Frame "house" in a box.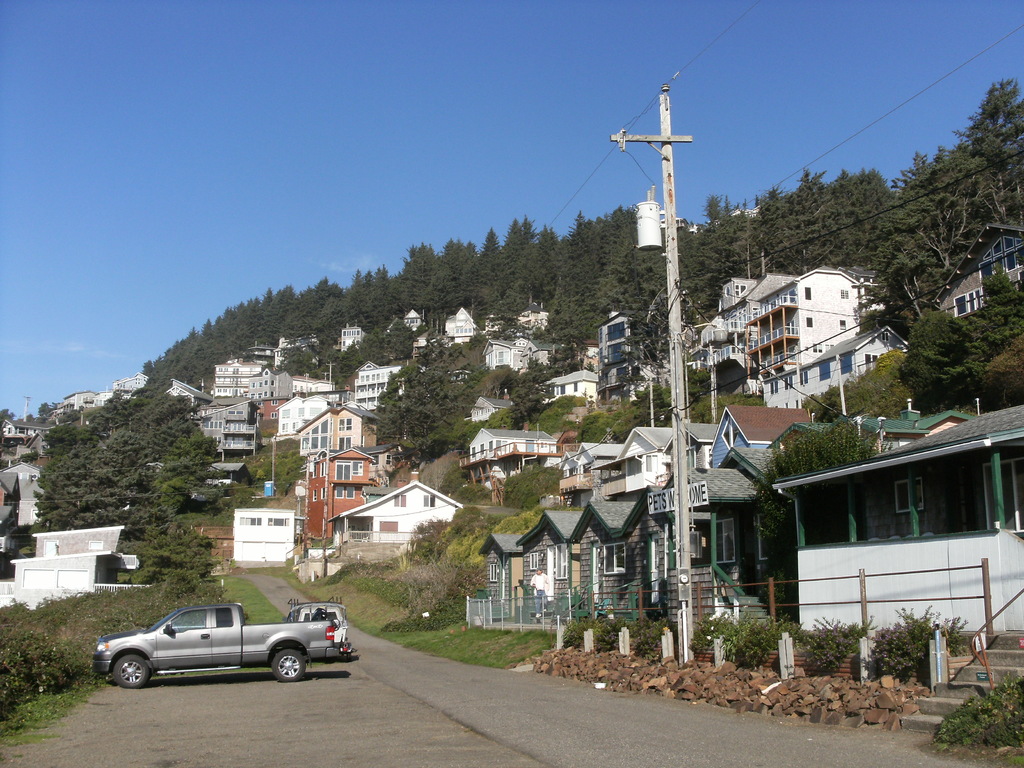
[left=381, top=307, right=434, bottom=339].
